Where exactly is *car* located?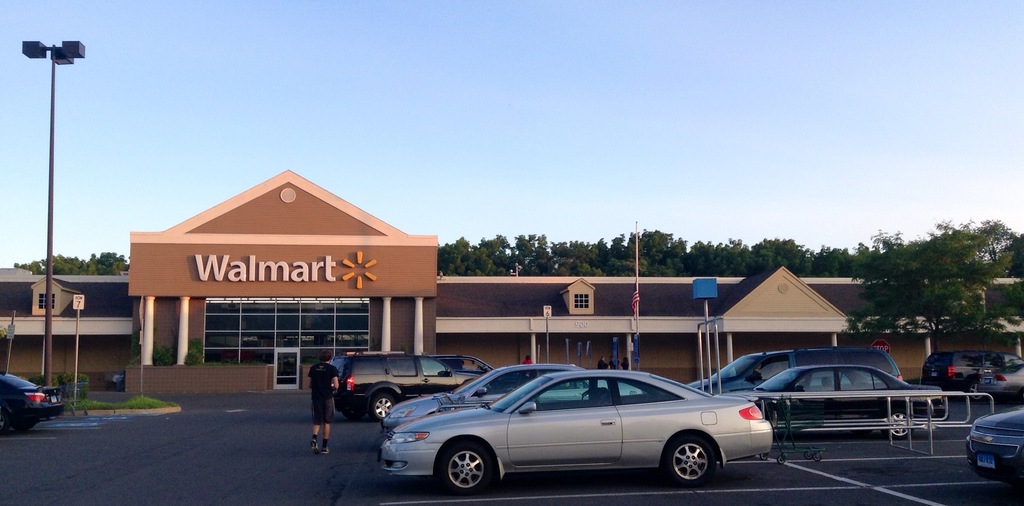
Its bounding box is 963:399:1023:473.
